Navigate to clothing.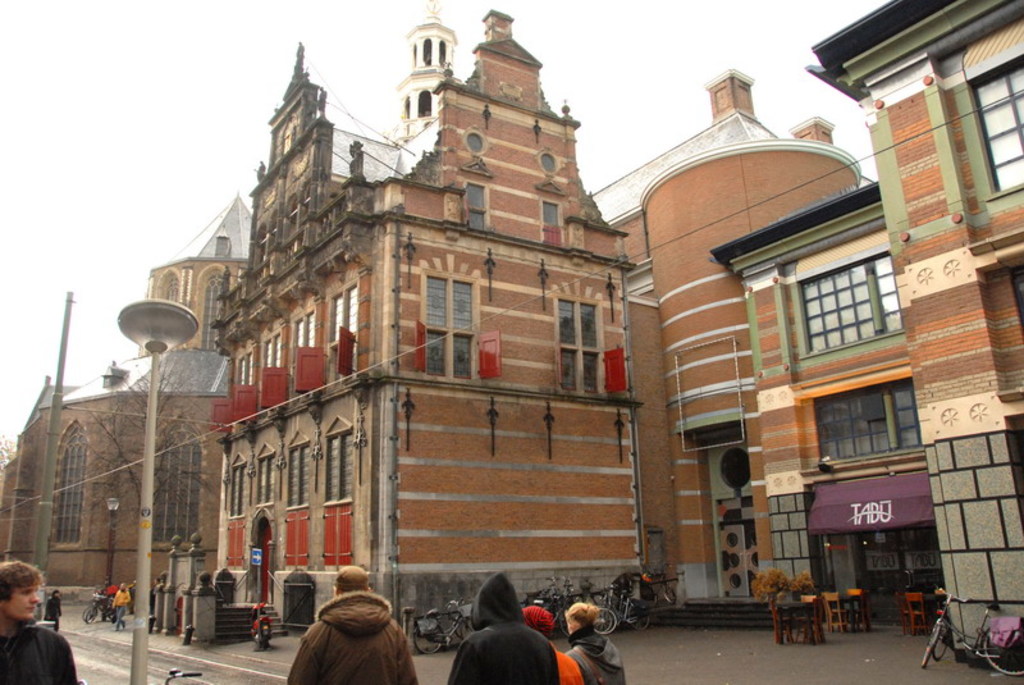
Navigation target: <region>5, 625, 78, 684</region>.
